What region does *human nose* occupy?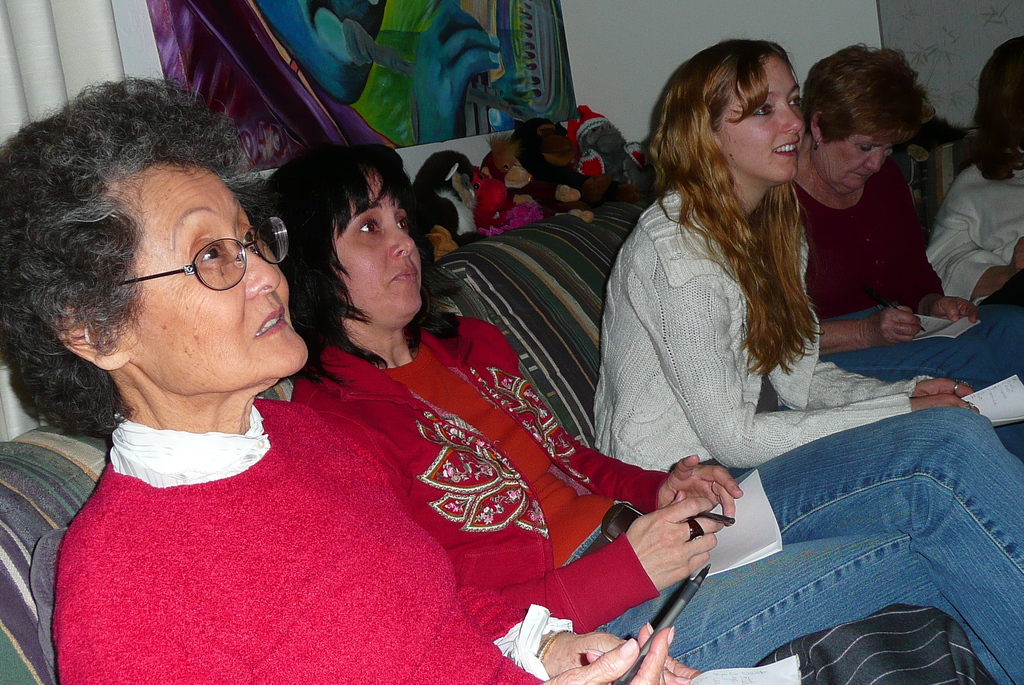
[left=866, top=148, right=883, bottom=175].
